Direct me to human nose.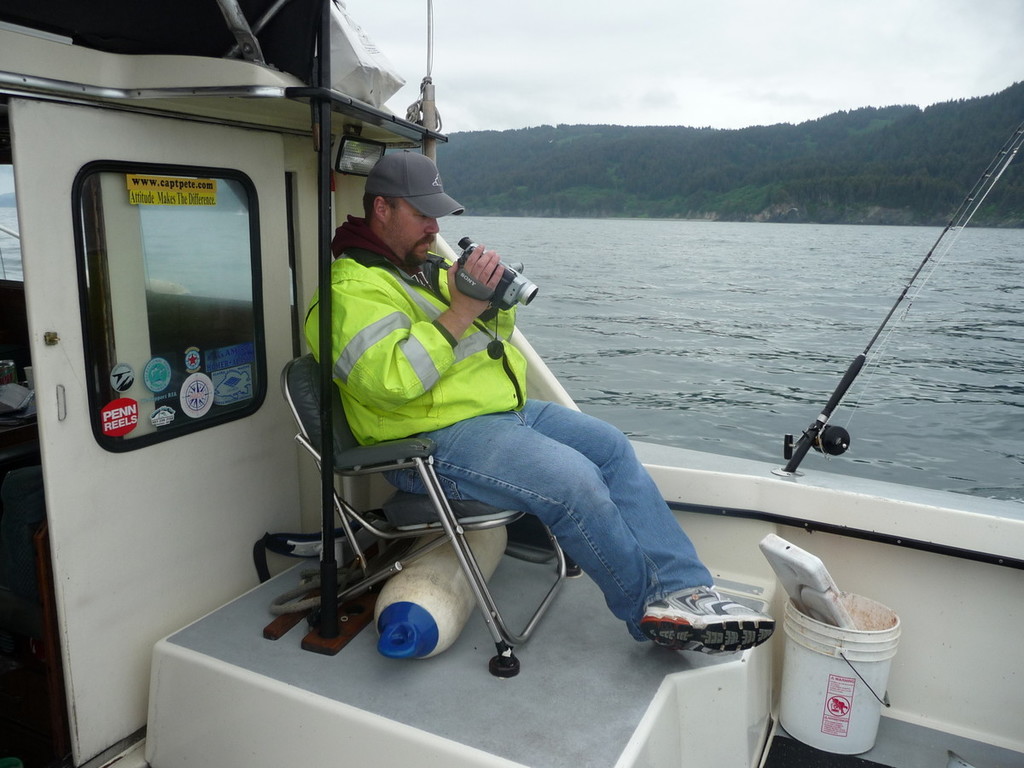
Direction: <box>428,218,438,234</box>.
